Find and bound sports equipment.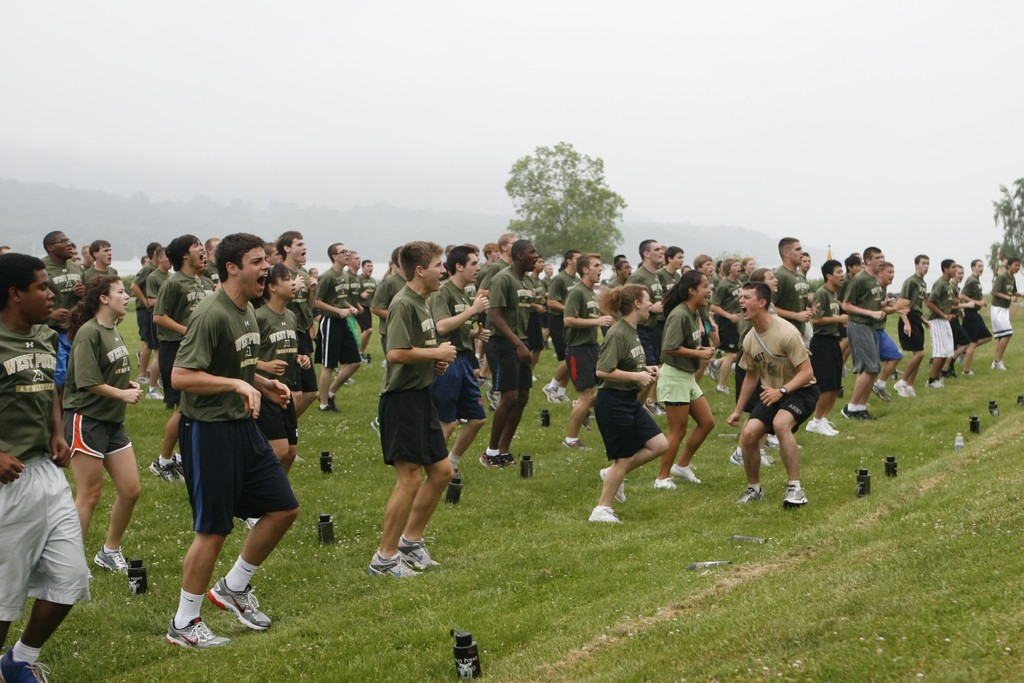
Bound: bbox(377, 550, 412, 583).
